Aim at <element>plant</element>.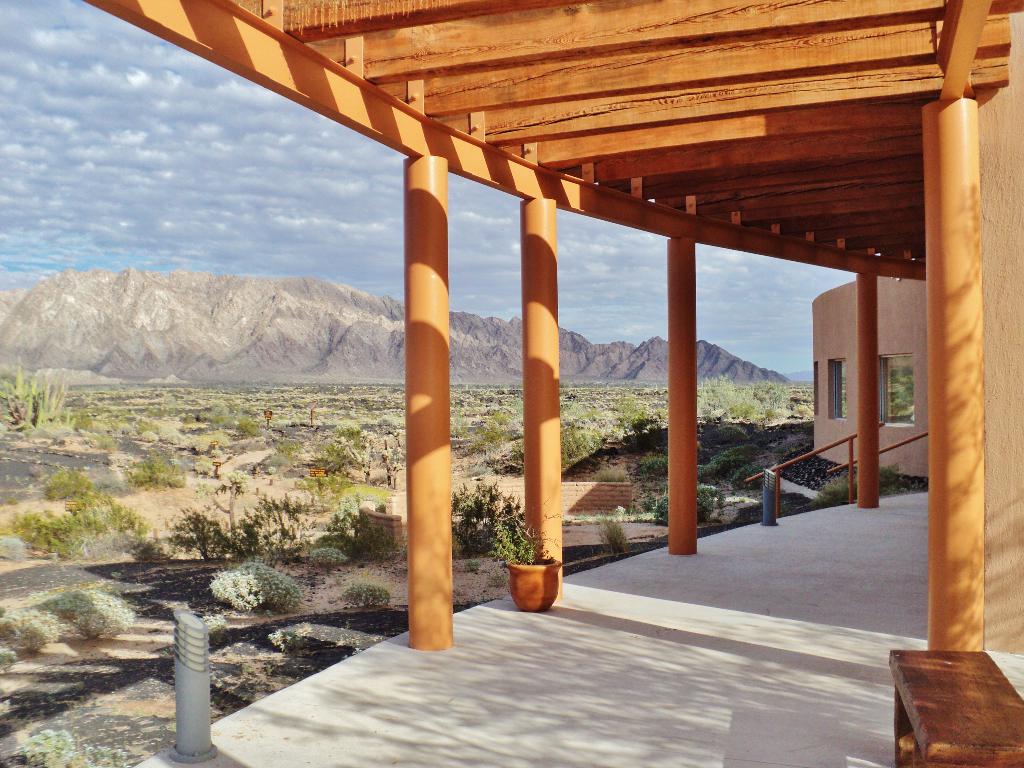
Aimed at [x1=325, y1=495, x2=406, y2=563].
